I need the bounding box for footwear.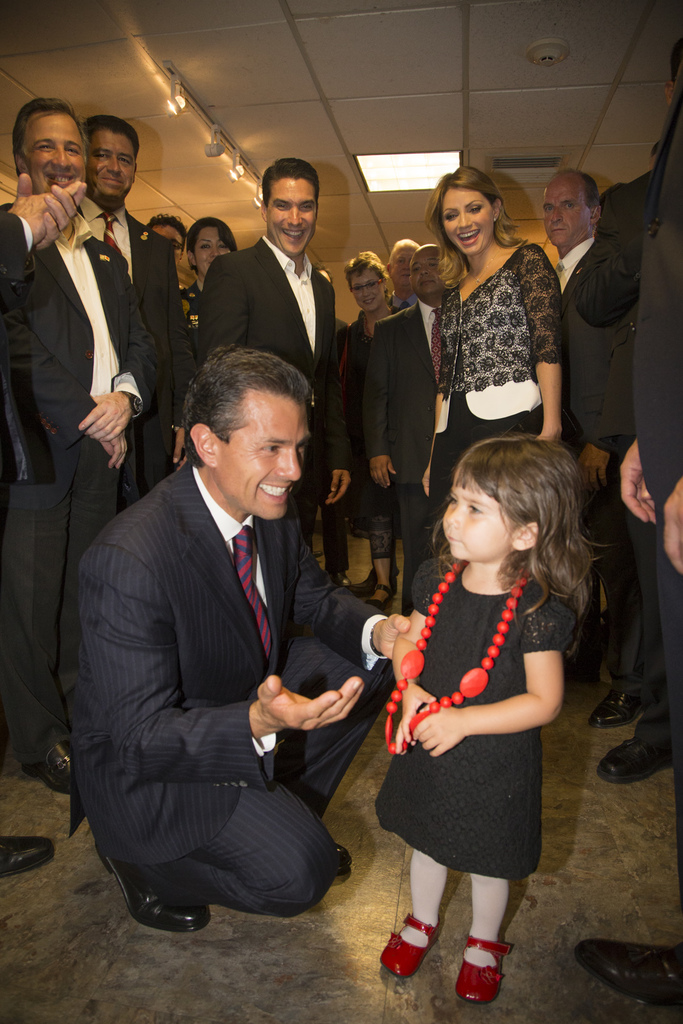
Here it is: crop(600, 710, 682, 781).
